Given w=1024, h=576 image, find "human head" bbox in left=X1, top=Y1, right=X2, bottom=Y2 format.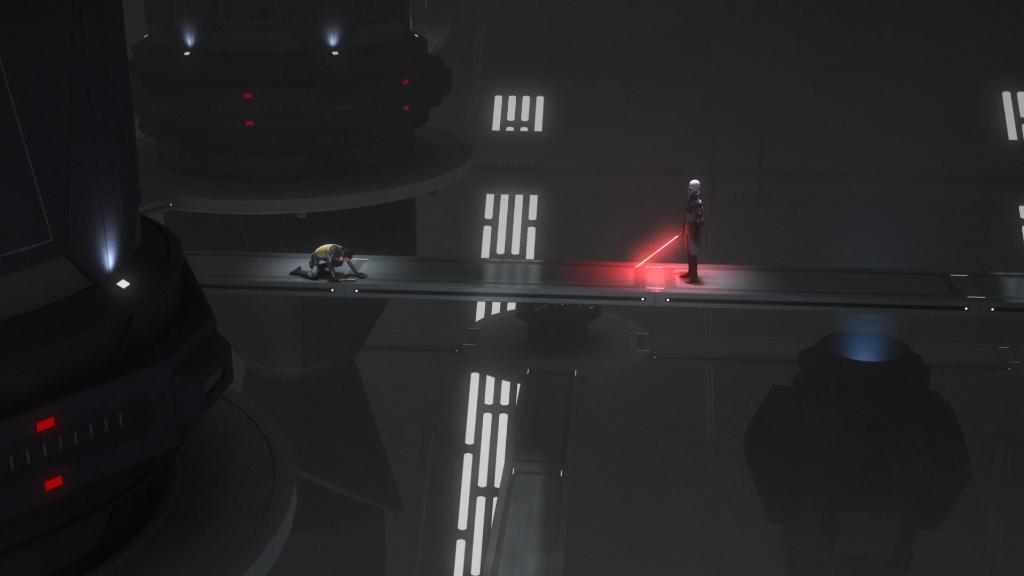
left=691, top=180, right=701, bottom=195.
